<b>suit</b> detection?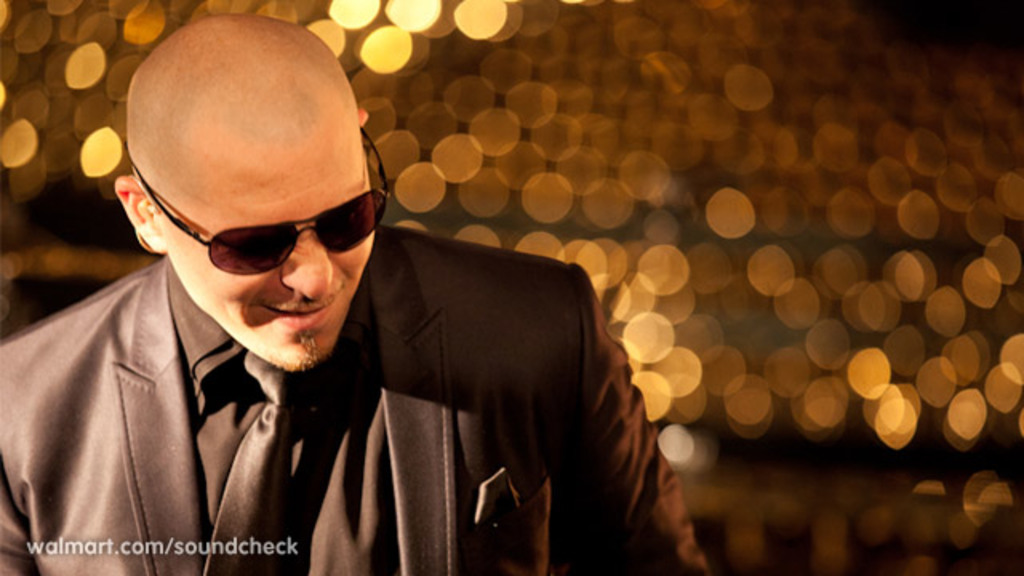
<region>0, 218, 712, 574</region>
